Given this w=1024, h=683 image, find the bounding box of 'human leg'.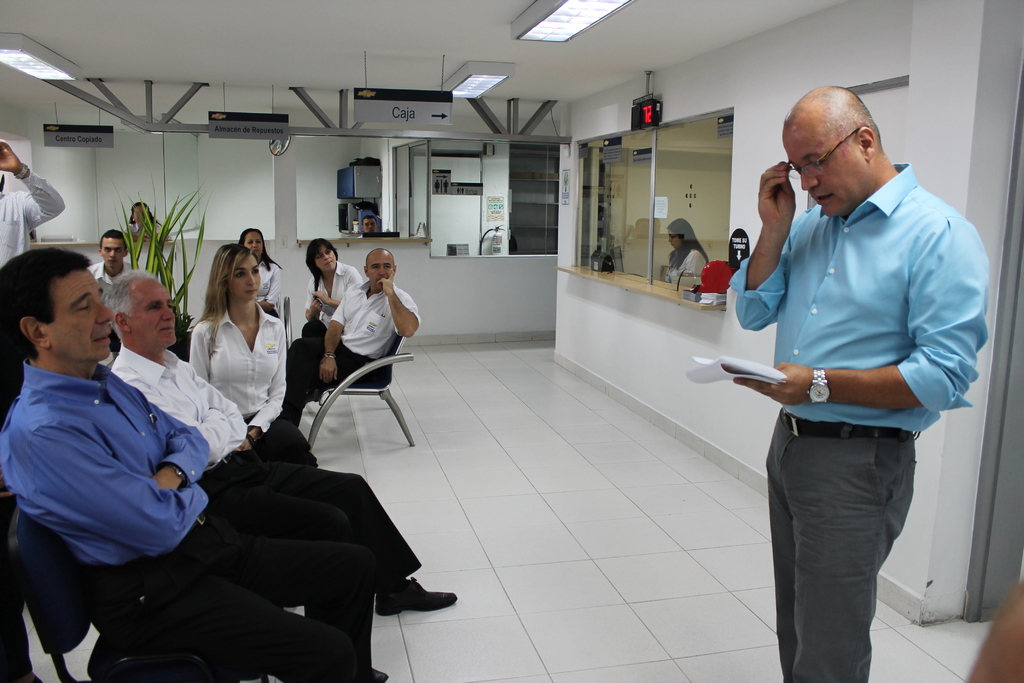
{"left": 274, "top": 334, "right": 346, "bottom": 418}.
